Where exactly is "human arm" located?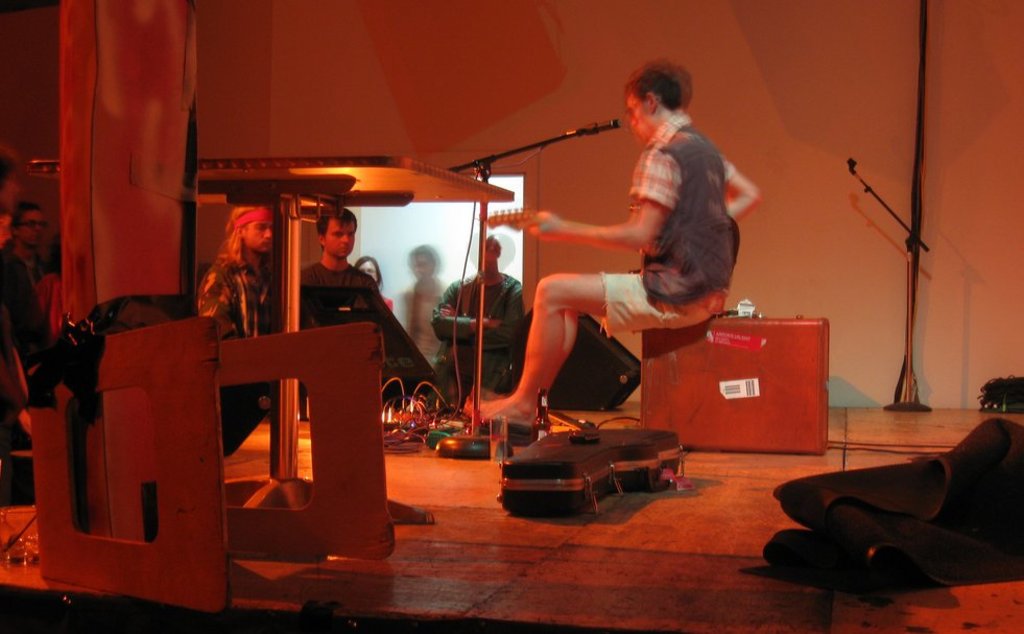
Its bounding box is rect(722, 154, 760, 222).
